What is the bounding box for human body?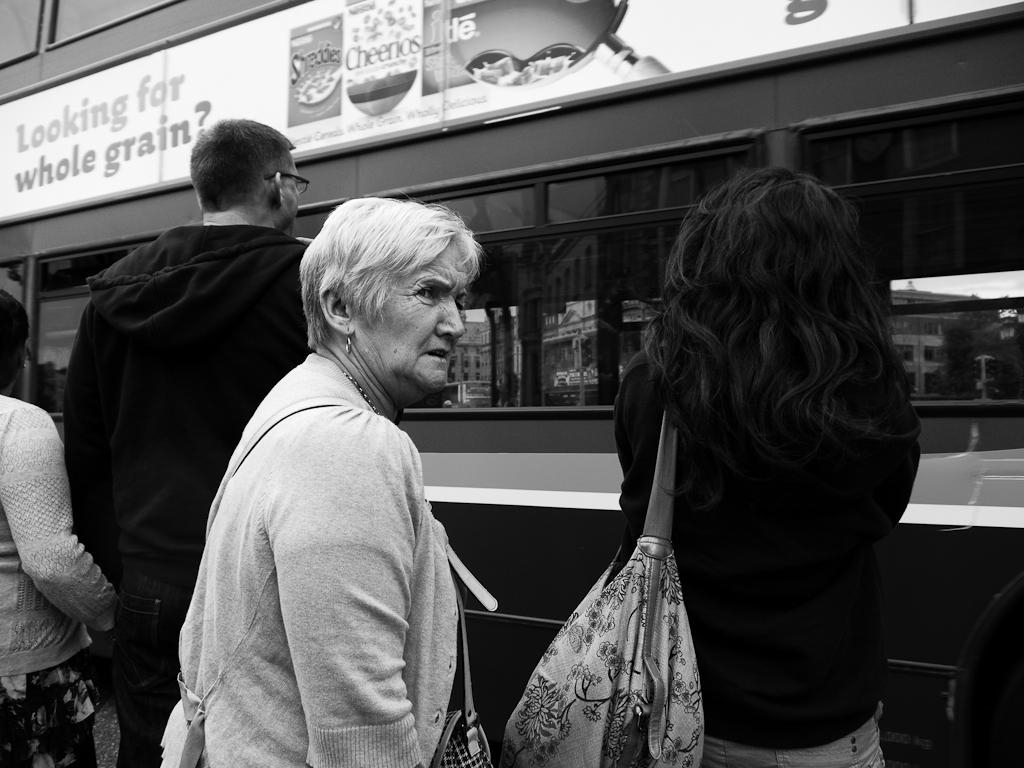
rect(183, 180, 514, 767).
